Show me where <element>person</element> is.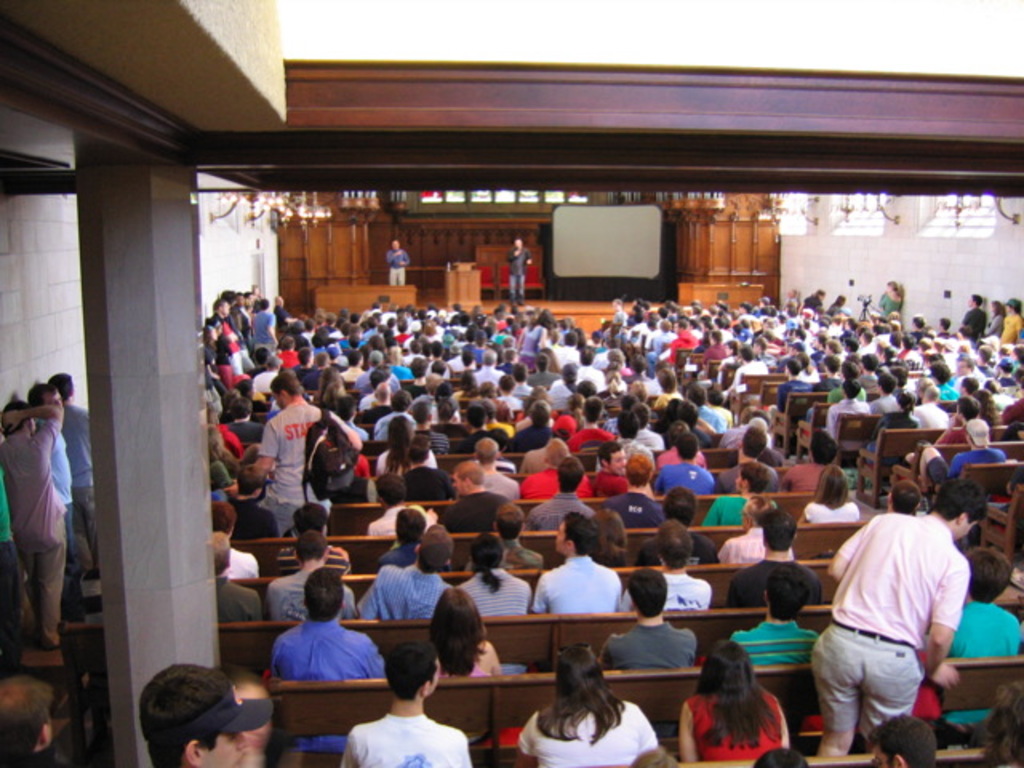
<element>person</element> is at region(390, 240, 416, 283).
